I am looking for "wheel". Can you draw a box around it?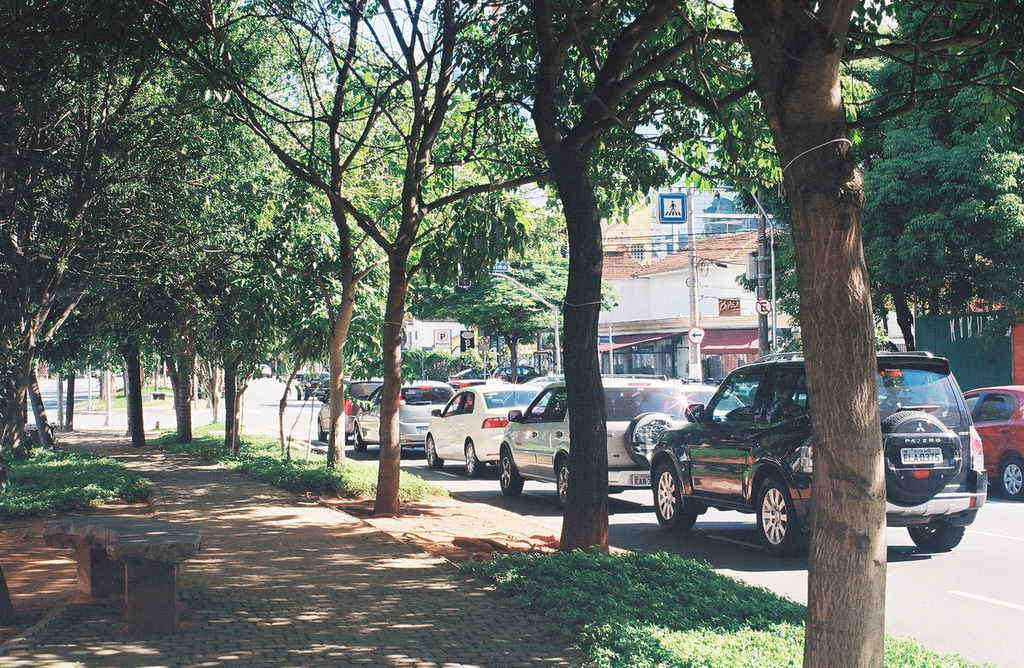
Sure, the bounding box is select_region(886, 410, 949, 510).
